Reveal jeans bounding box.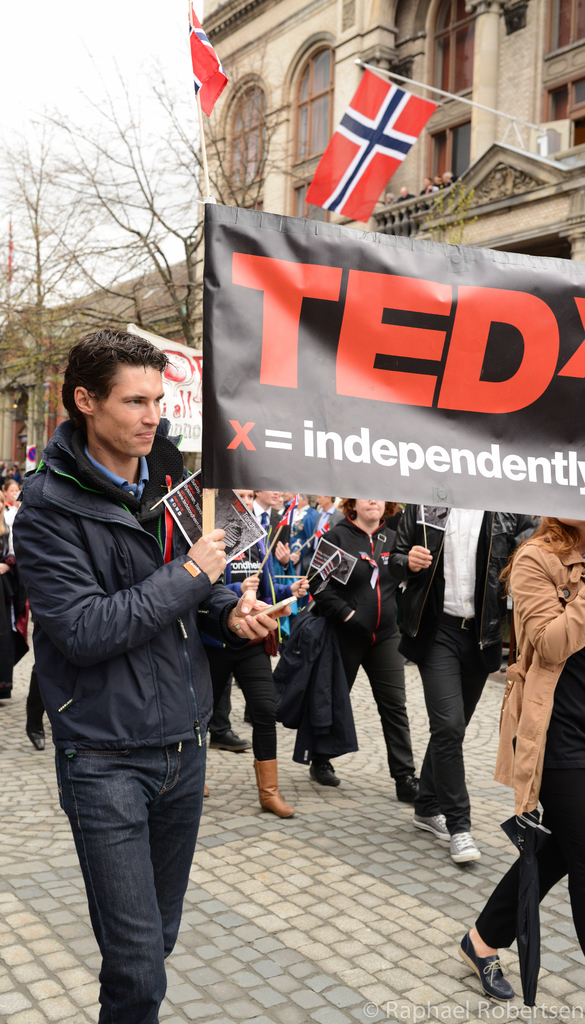
Revealed: (left=61, top=746, right=202, bottom=1013).
